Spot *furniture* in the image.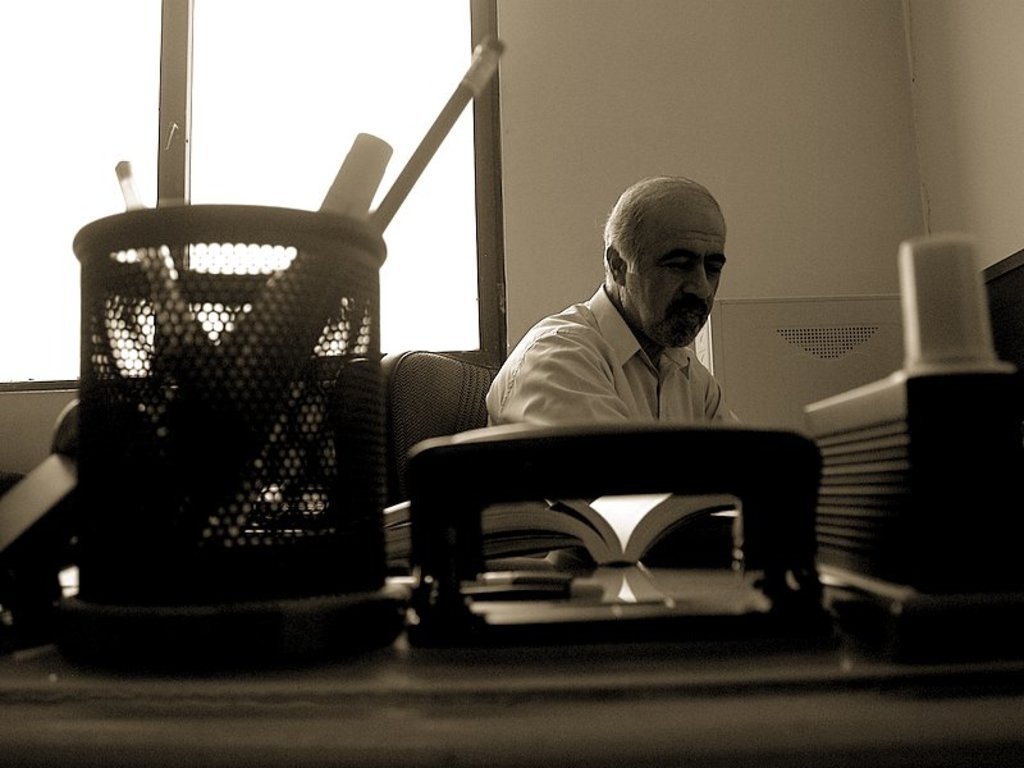
*furniture* found at (381, 351, 500, 509).
